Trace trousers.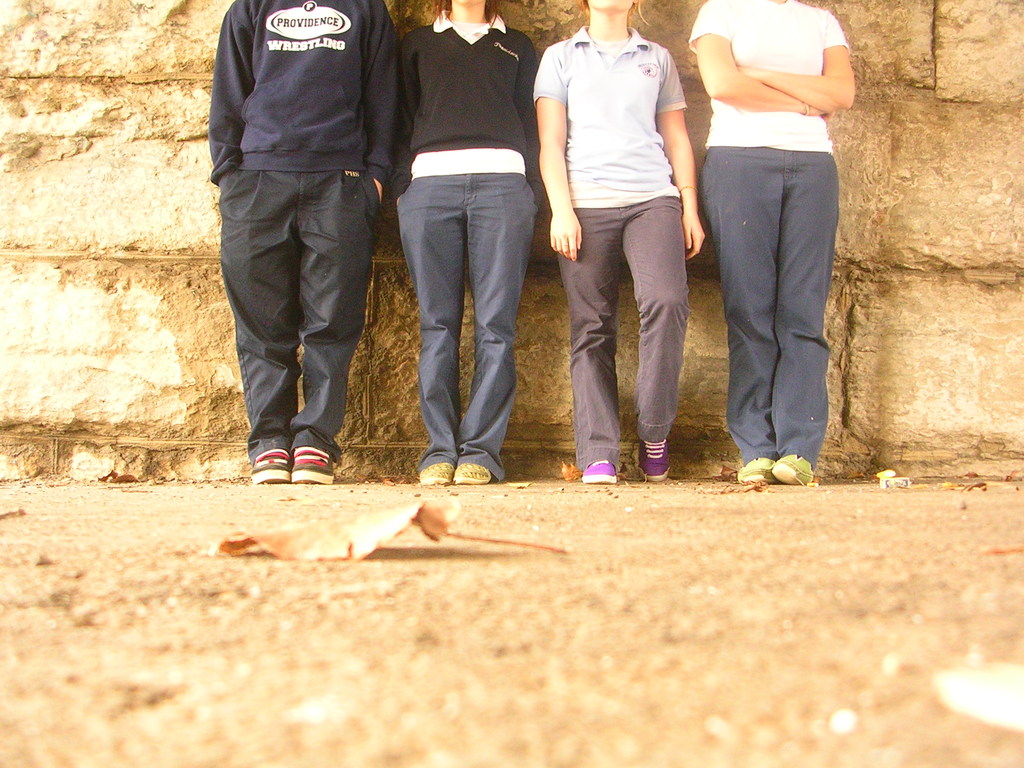
Traced to region(708, 134, 838, 455).
